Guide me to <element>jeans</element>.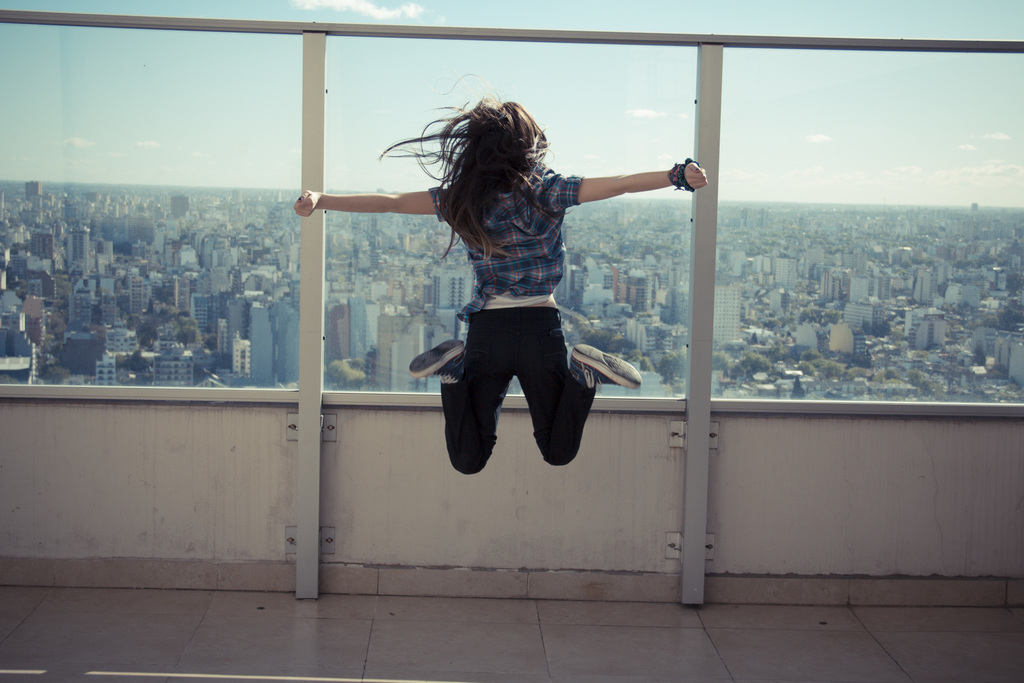
Guidance: l=440, t=302, r=591, b=477.
